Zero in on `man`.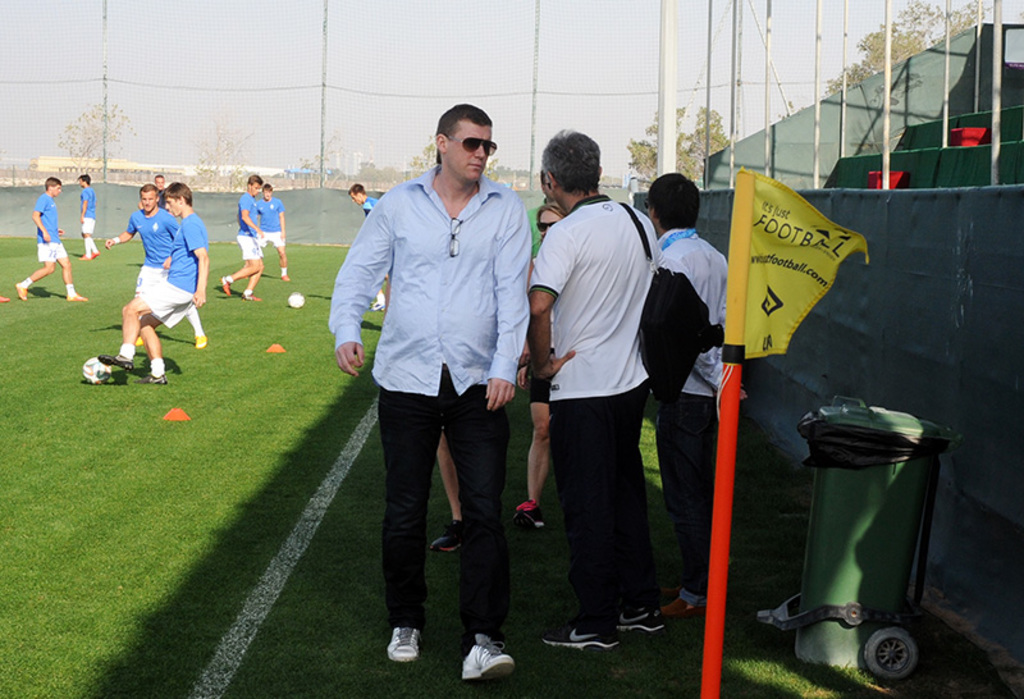
Zeroed in: region(256, 181, 293, 283).
